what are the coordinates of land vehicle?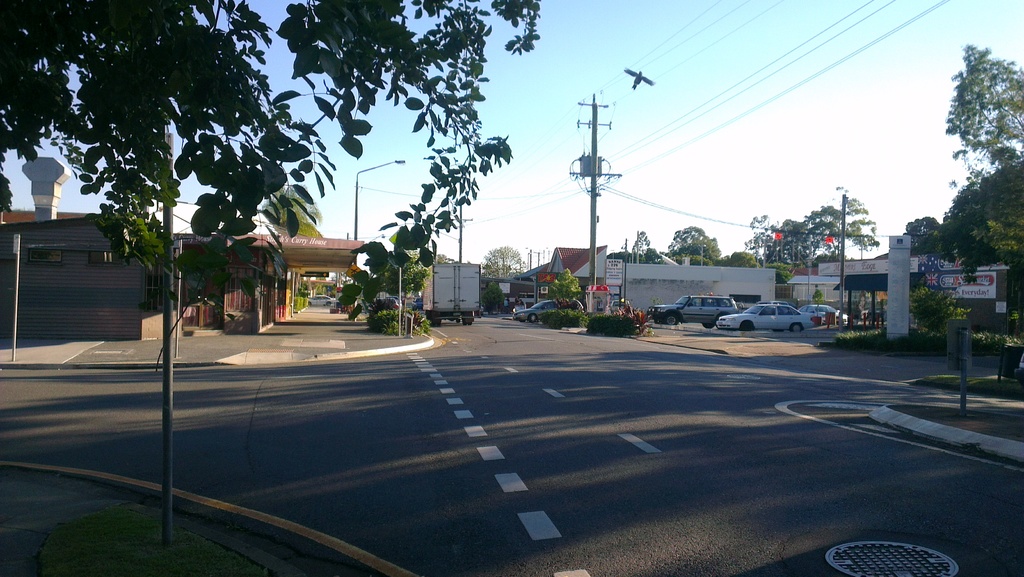
(x1=717, y1=301, x2=818, y2=331).
